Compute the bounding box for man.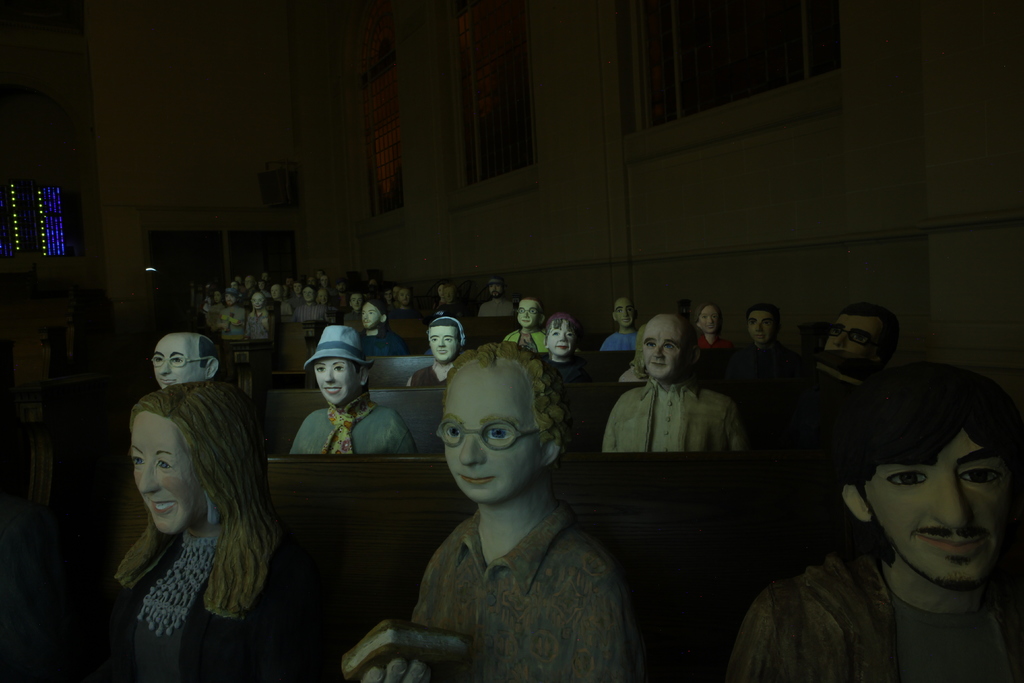
[x1=736, y1=300, x2=799, y2=375].
